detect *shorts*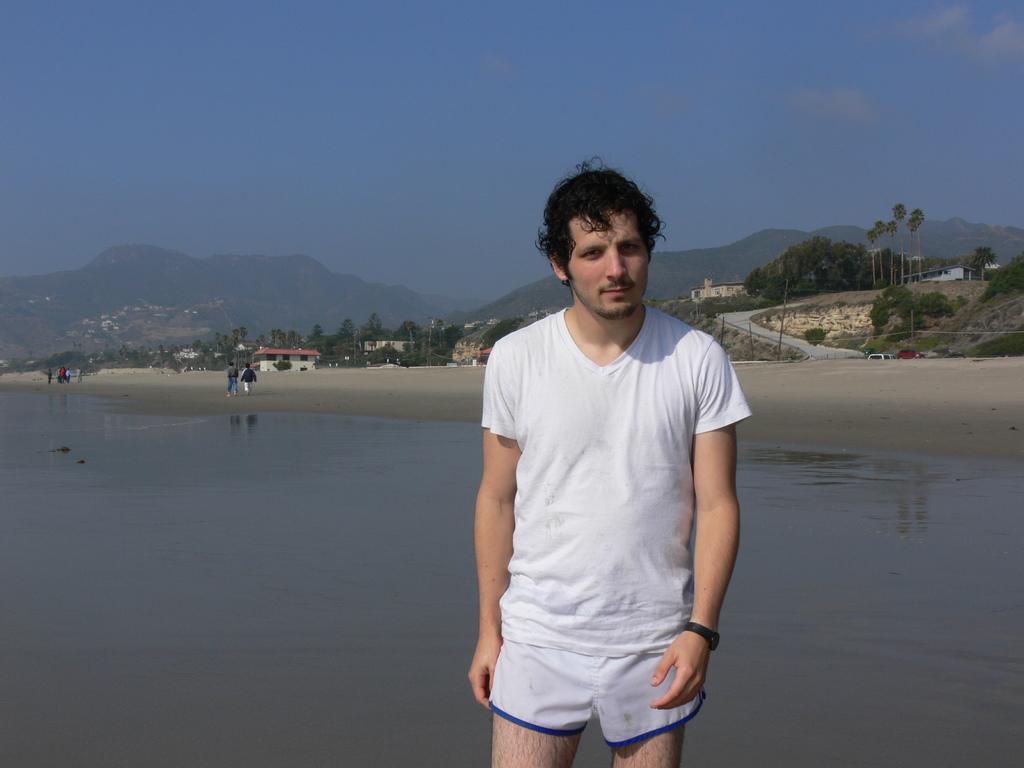
BBox(481, 632, 724, 755)
